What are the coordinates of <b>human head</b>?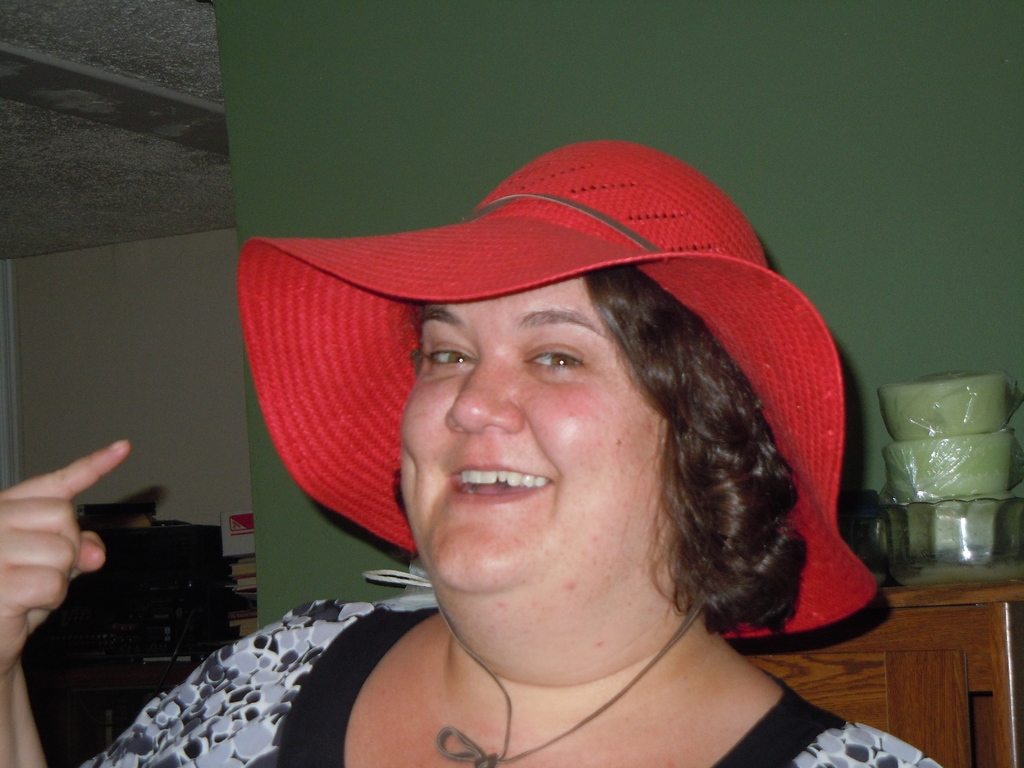
316:173:816:652.
